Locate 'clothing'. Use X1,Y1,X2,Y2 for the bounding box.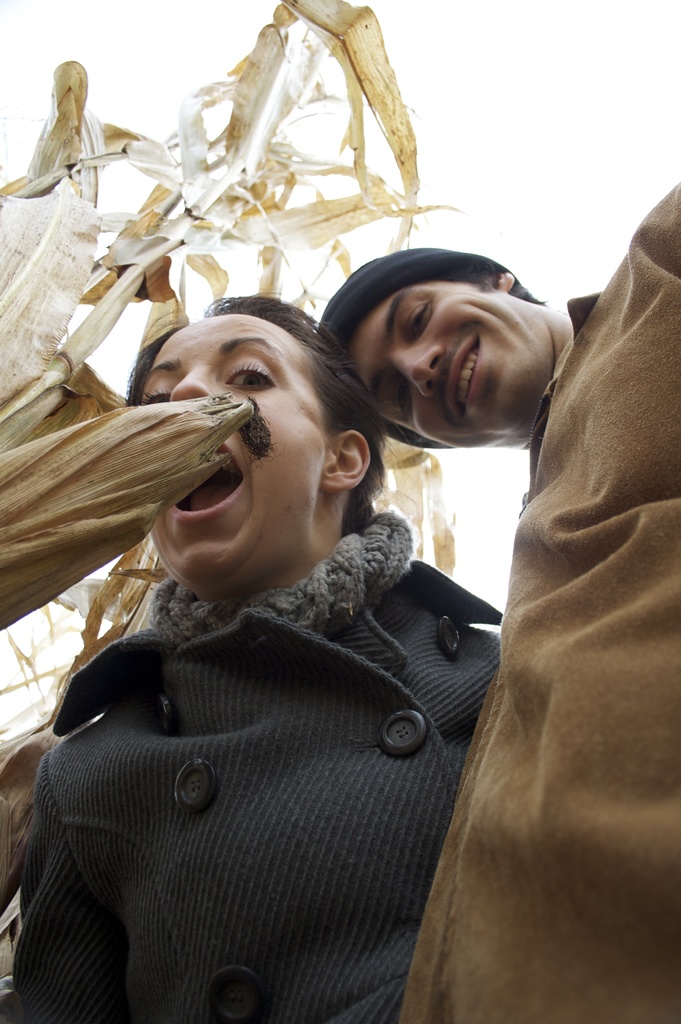
401,178,680,1023.
